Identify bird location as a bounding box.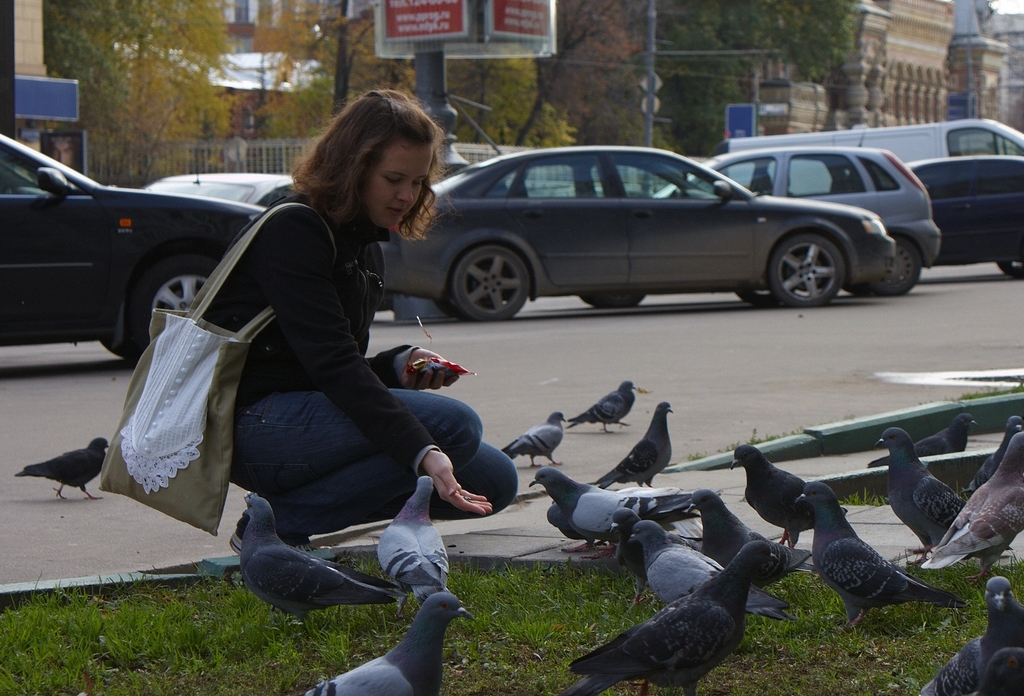
box(238, 496, 402, 634).
